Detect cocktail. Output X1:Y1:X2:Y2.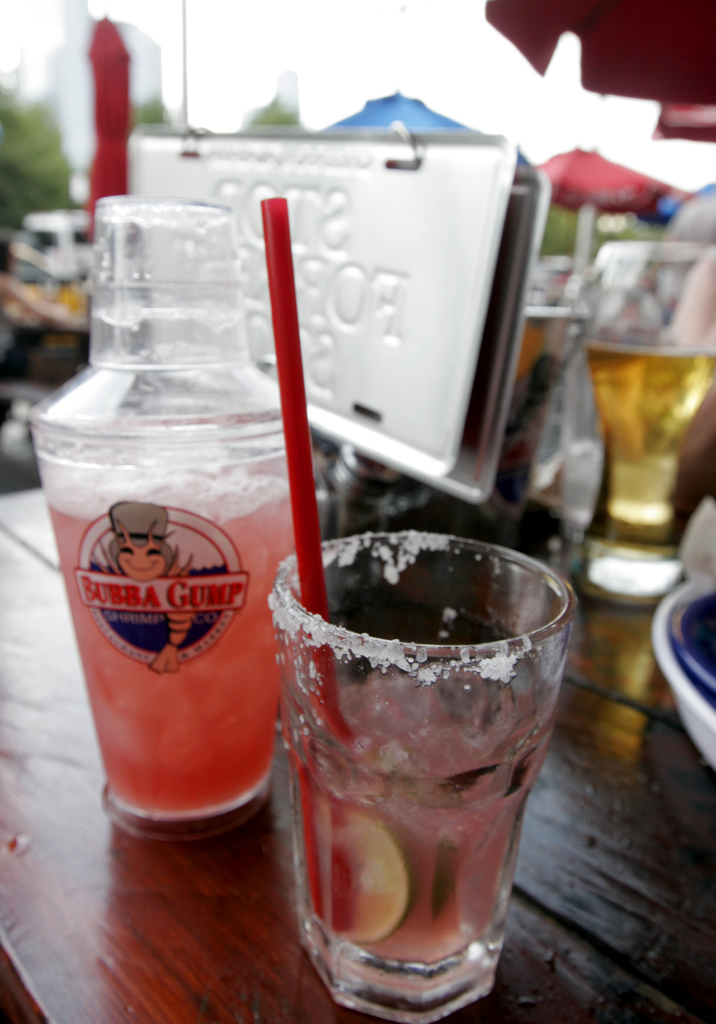
245:195:578:1023.
